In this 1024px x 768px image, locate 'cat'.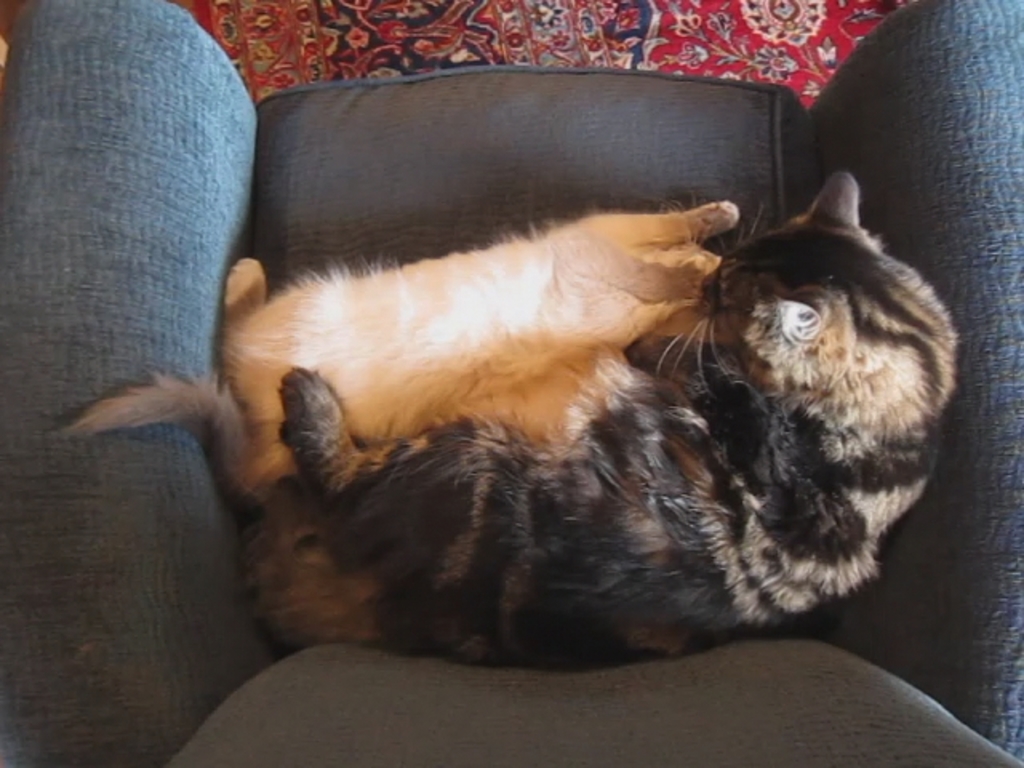
Bounding box: Rect(216, 200, 736, 645).
